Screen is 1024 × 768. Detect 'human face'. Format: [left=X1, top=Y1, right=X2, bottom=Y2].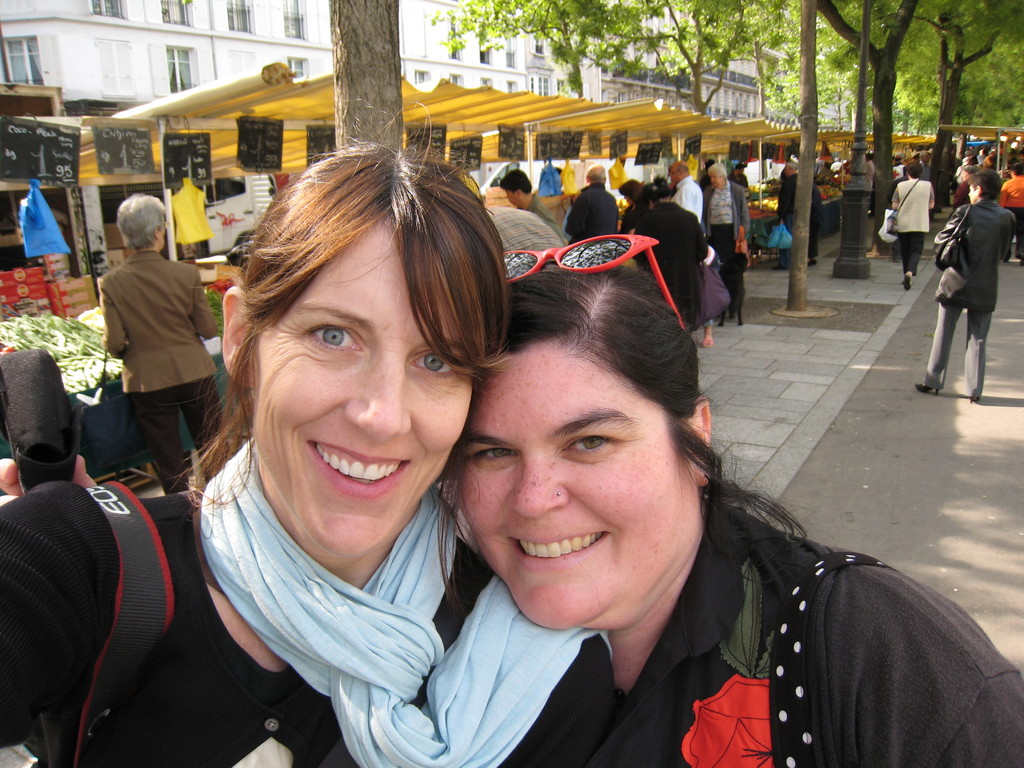
[left=668, top=169, right=682, bottom=185].
